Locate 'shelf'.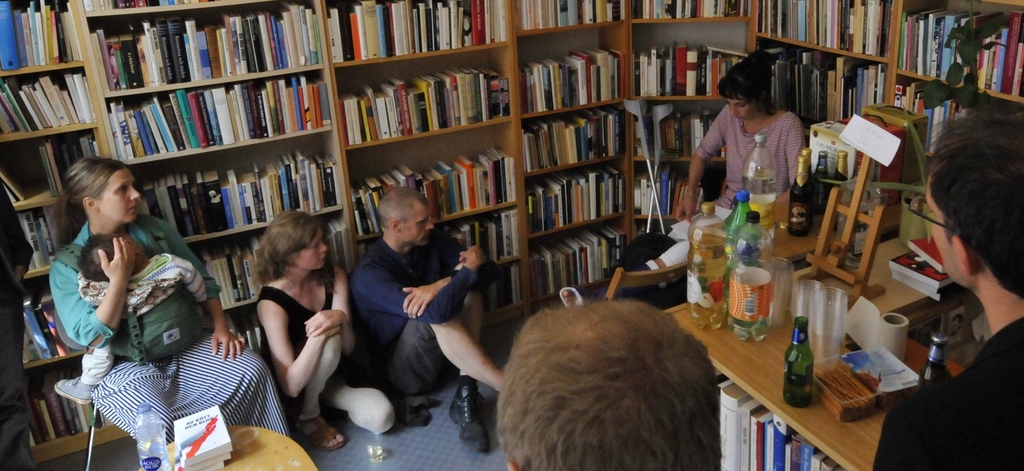
Bounding box: 506:0:628:35.
